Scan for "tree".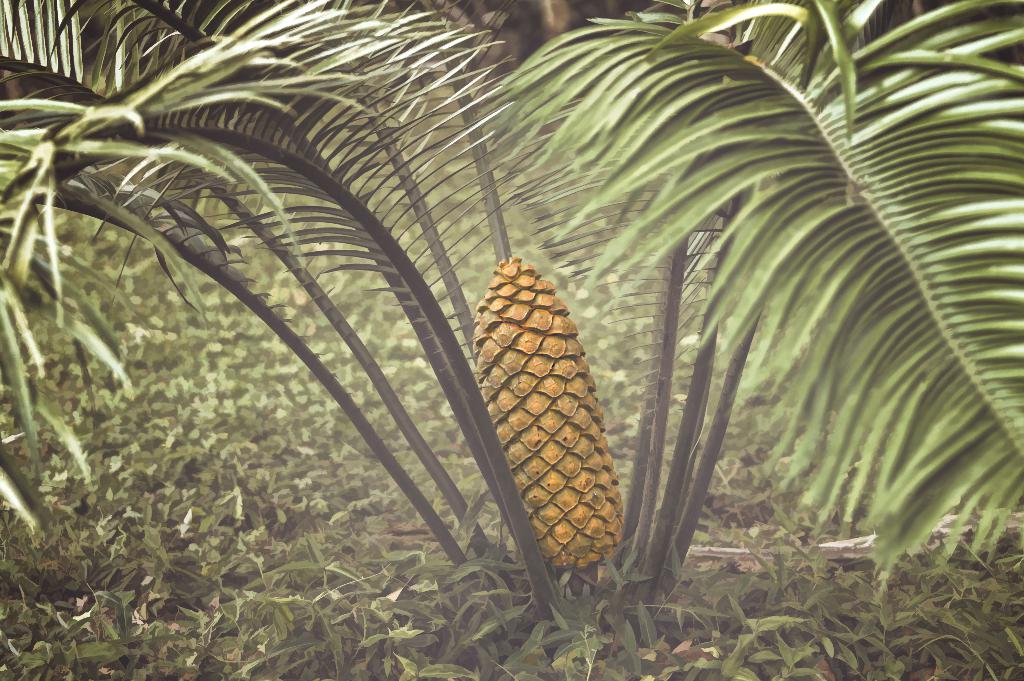
Scan result: (0,0,1023,657).
